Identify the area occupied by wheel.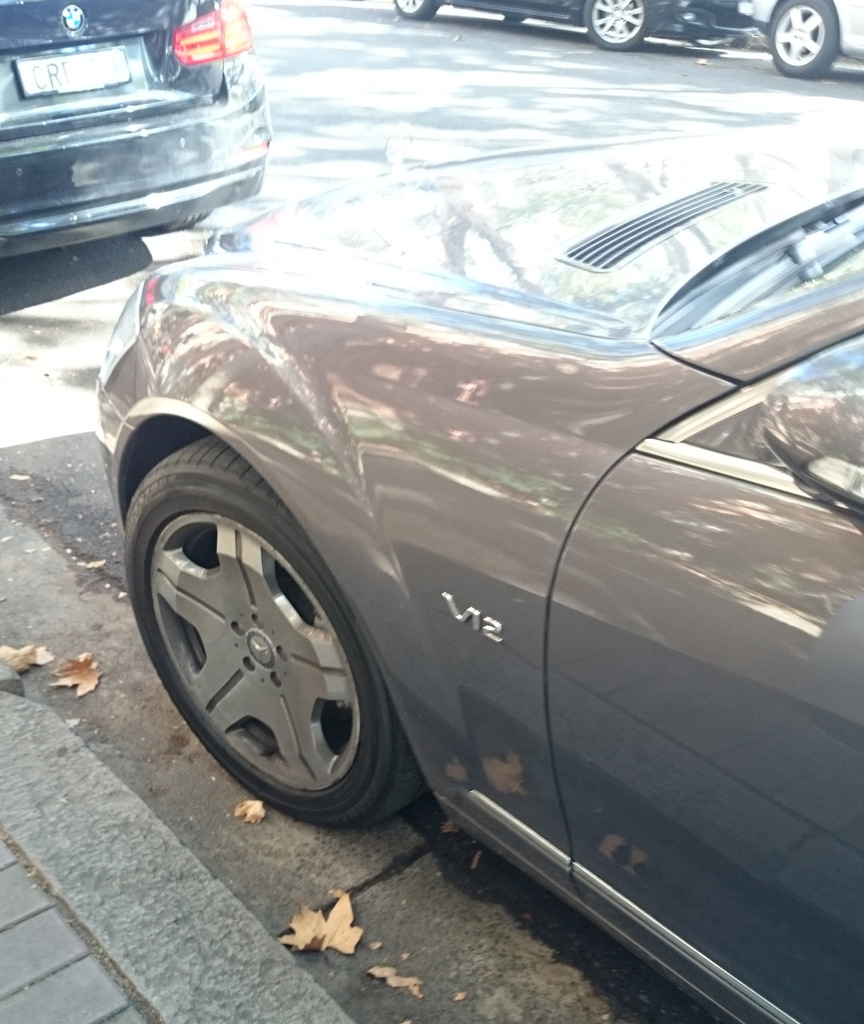
Area: rect(586, 0, 647, 51).
